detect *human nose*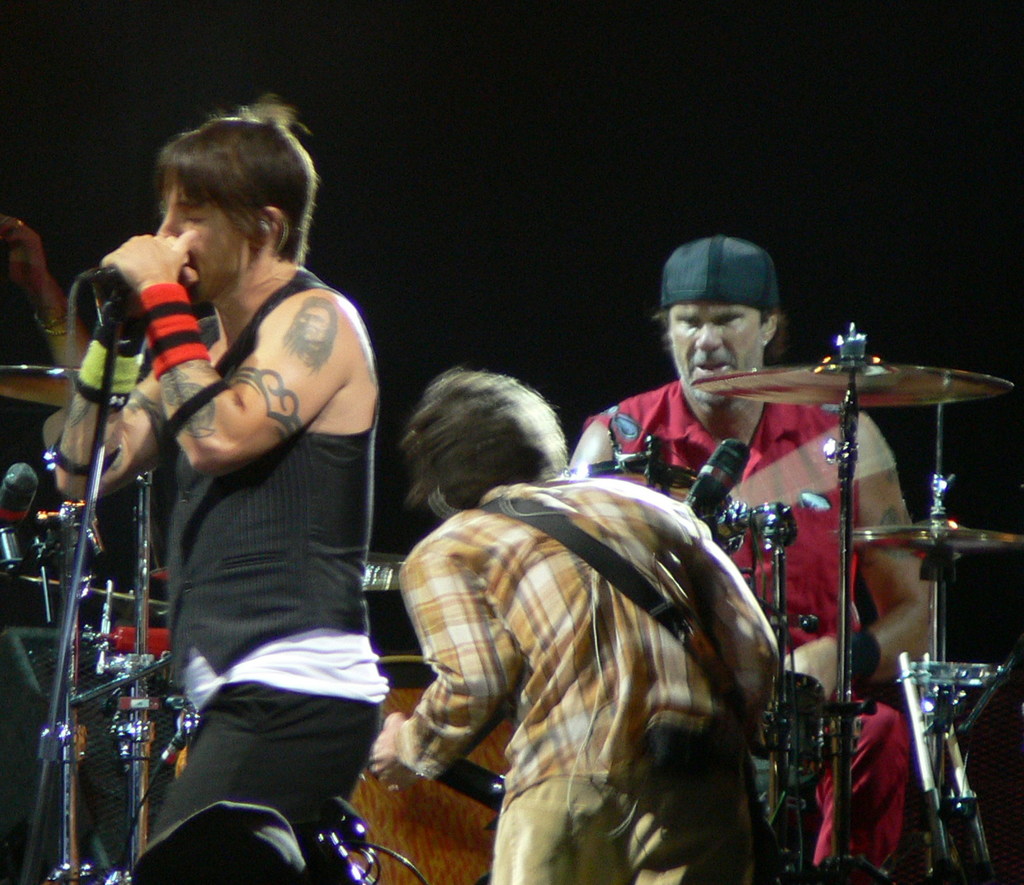
(x1=692, y1=321, x2=723, y2=355)
